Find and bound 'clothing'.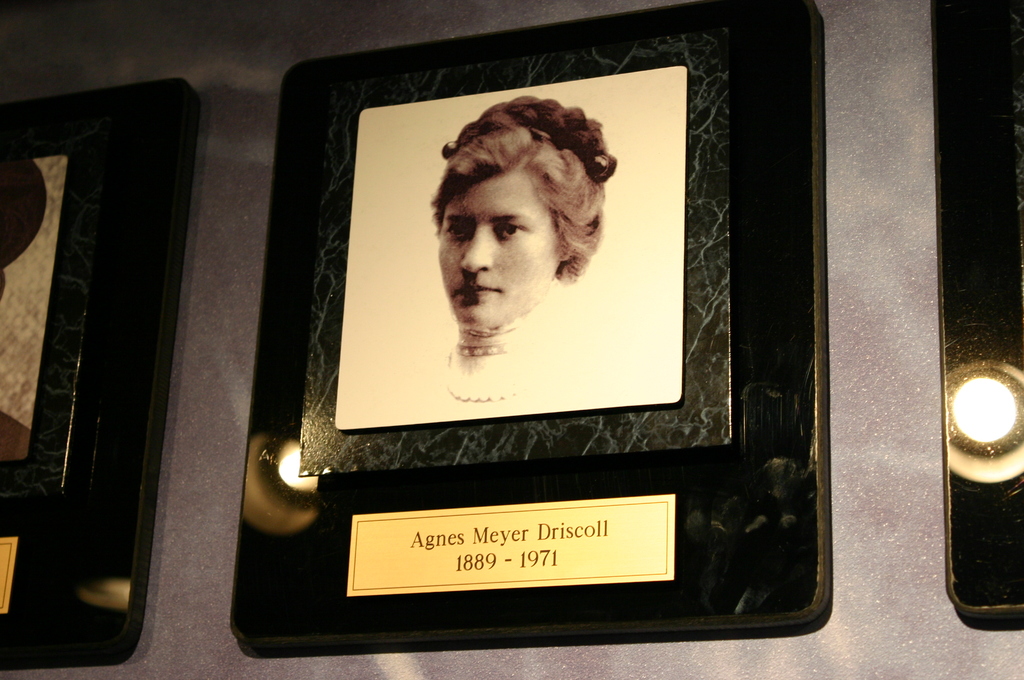
Bound: bbox(440, 311, 596, 394).
